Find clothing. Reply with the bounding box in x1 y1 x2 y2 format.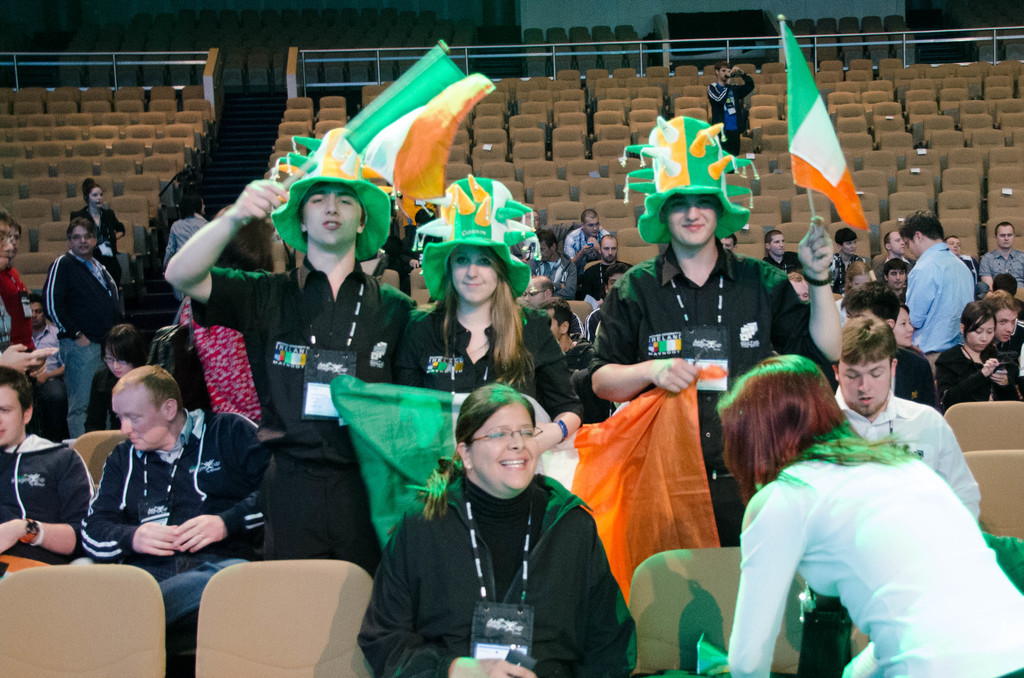
982 249 1023 287.
